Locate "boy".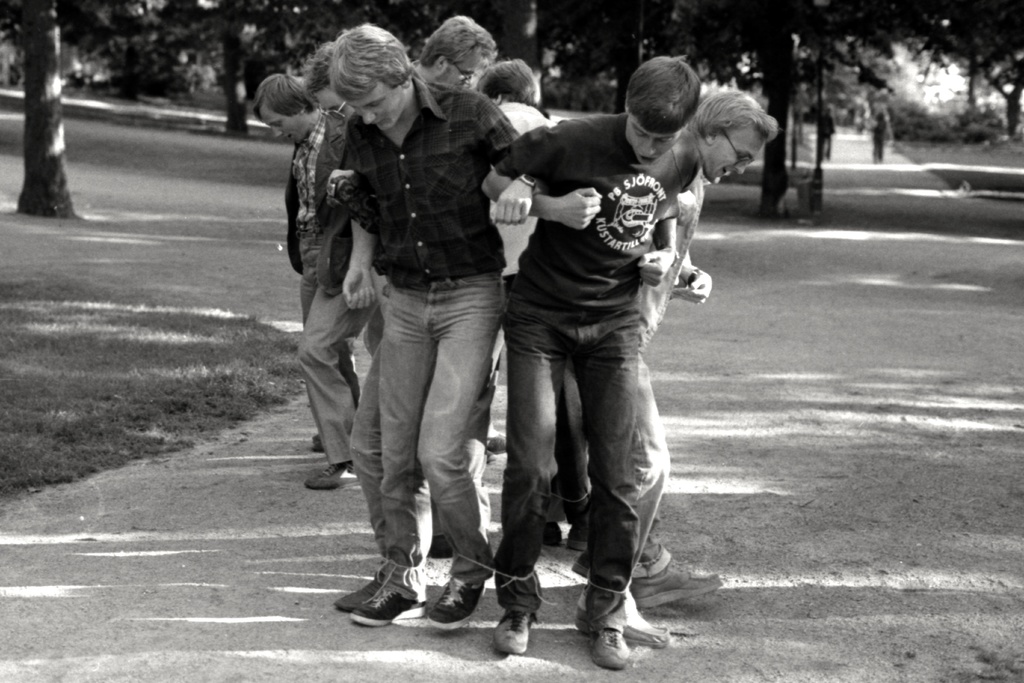
Bounding box: Rect(584, 85, 787, 608).
